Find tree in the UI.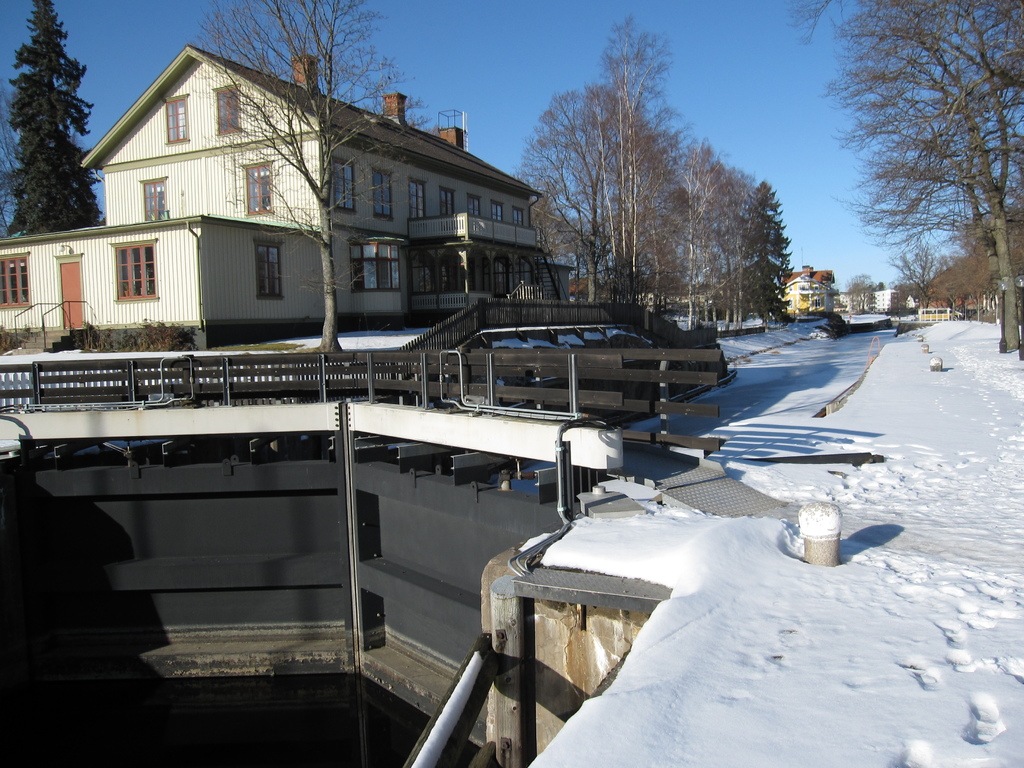
UI element at bbox=(184, 0, 428, 352).
